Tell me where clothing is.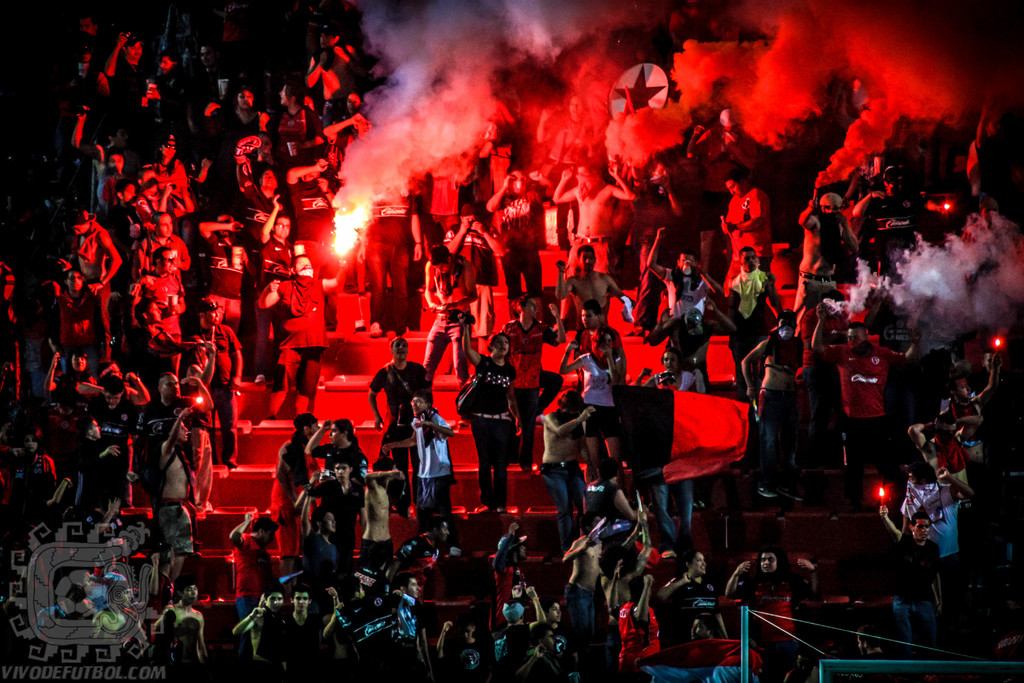
clothing is at 756,388,801,490.
